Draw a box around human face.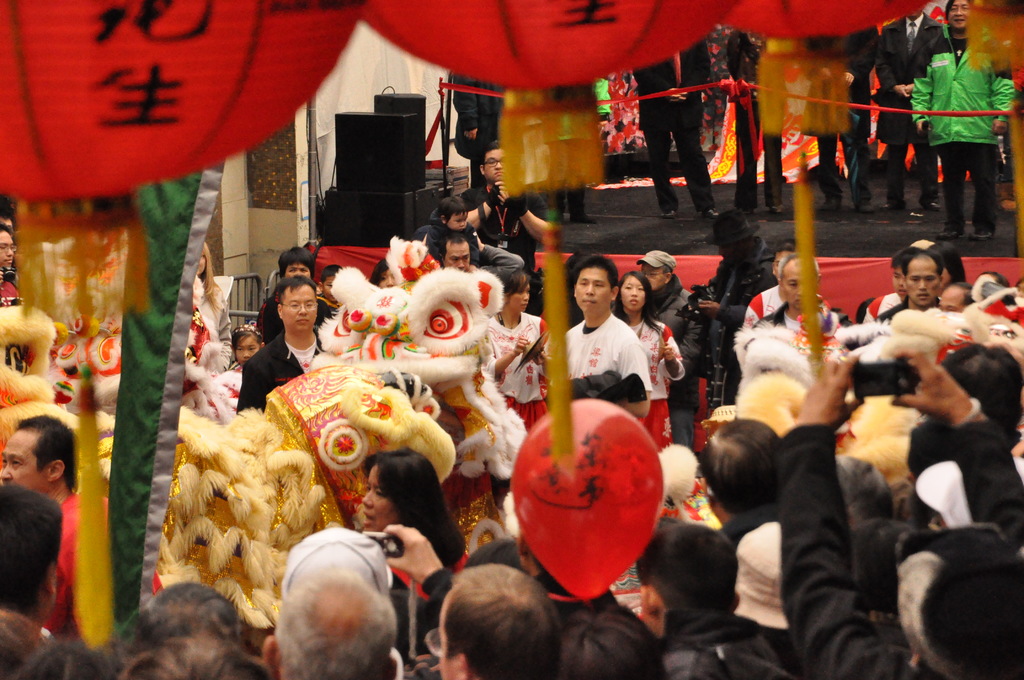
x1=326, y1=271, x2=339, y2=302.
